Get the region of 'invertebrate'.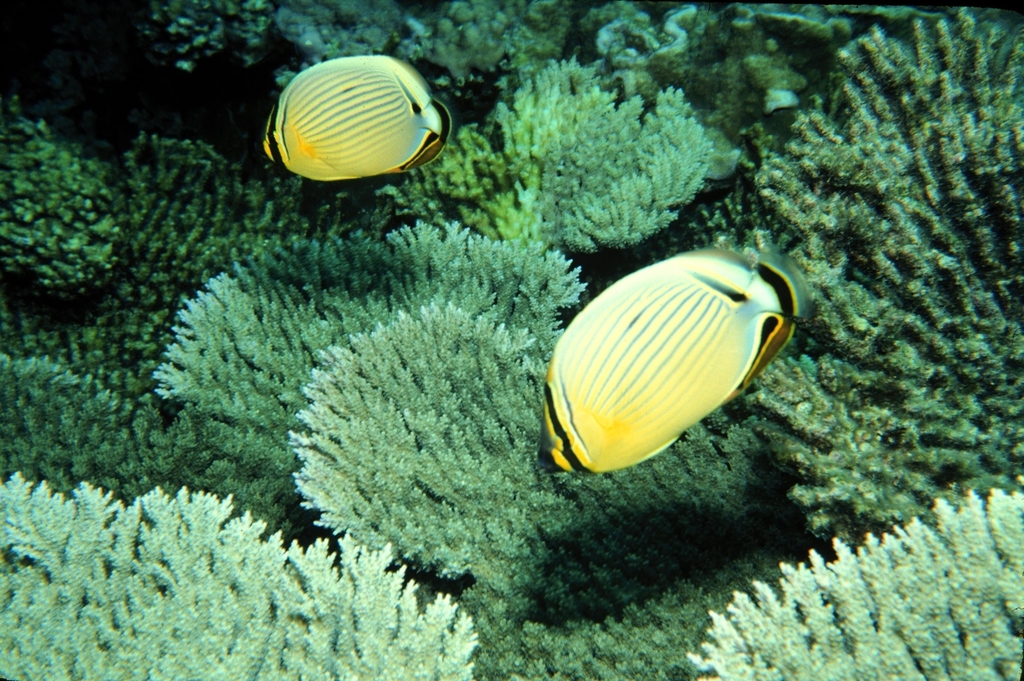
locate(261, 52, 454, 182).
